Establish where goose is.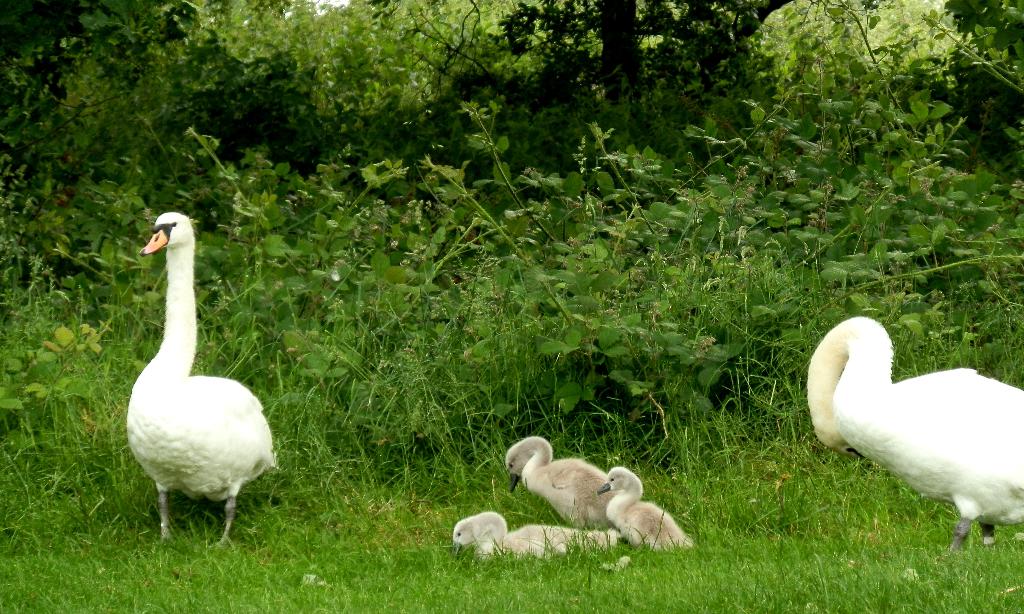
Established at locate(114, 209, 279, 555).
